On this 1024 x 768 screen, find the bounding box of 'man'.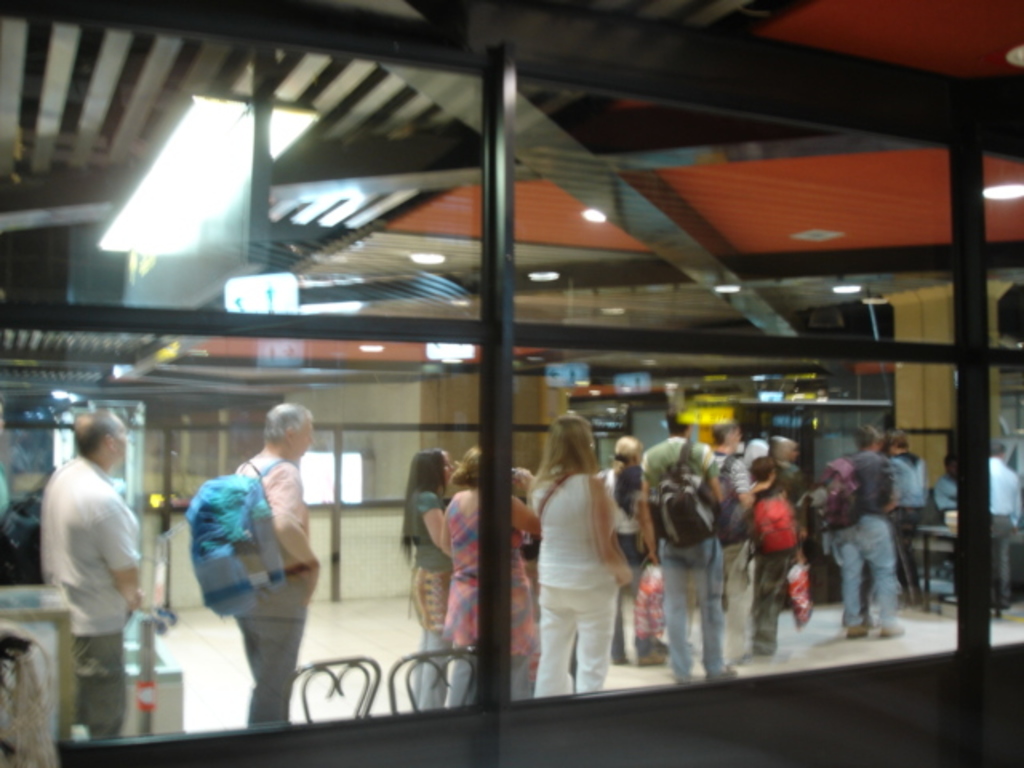
Bounding box: l=40, t=410, r=142, b=741.
